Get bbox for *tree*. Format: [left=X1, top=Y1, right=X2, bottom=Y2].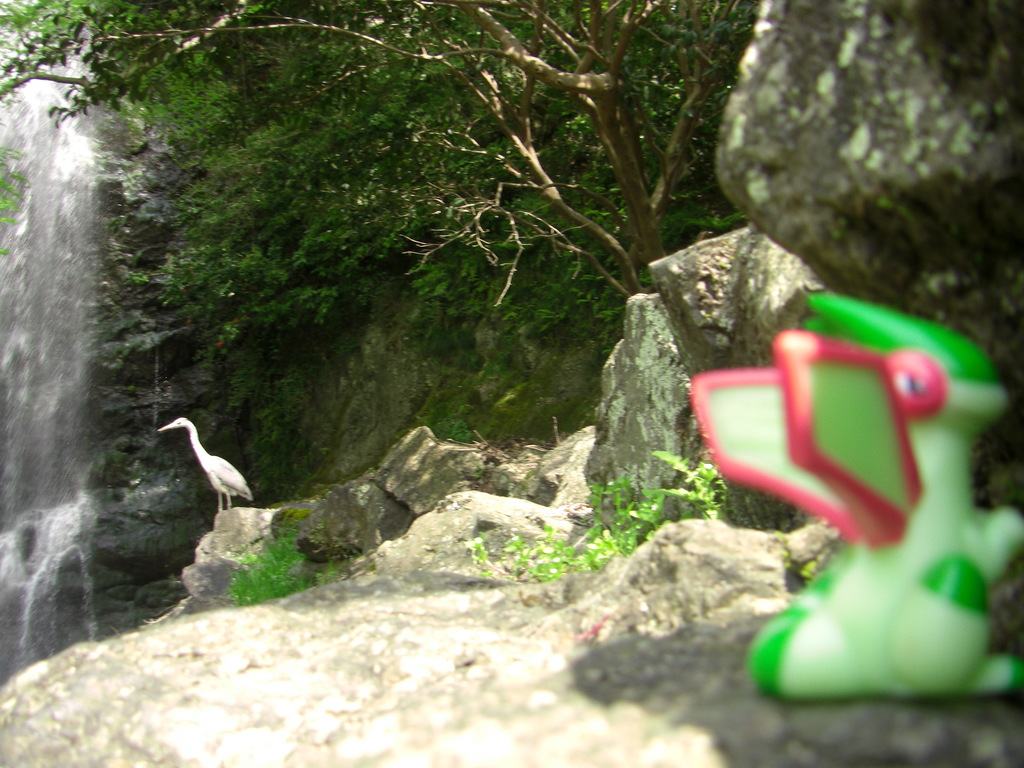
[left=0, top=0, right=760, bottom=305].
